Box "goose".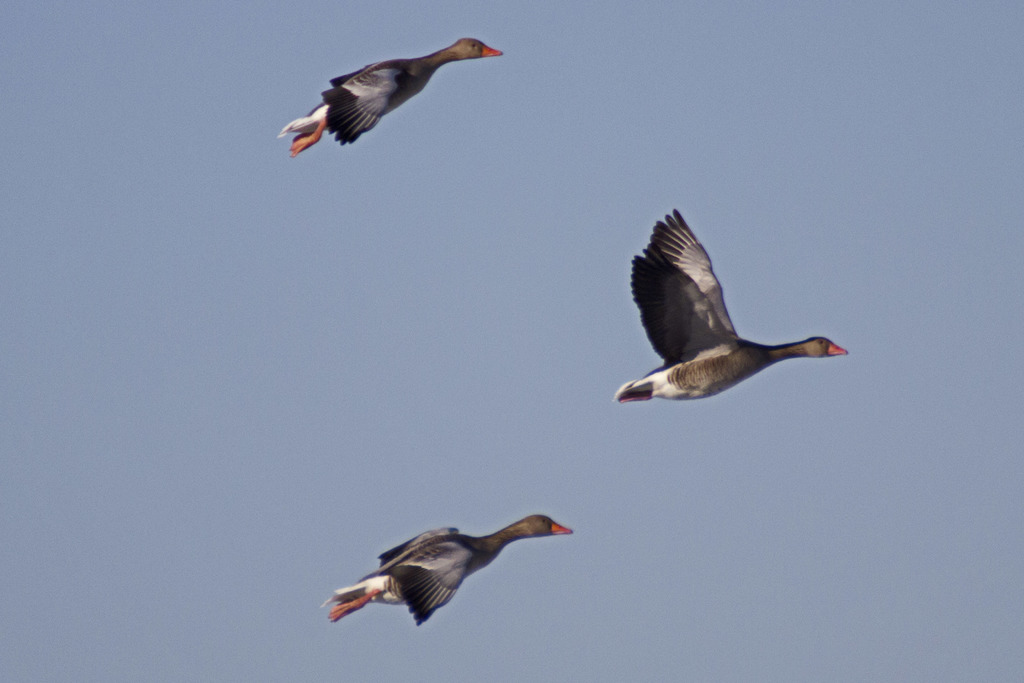
282,37,505,155.
